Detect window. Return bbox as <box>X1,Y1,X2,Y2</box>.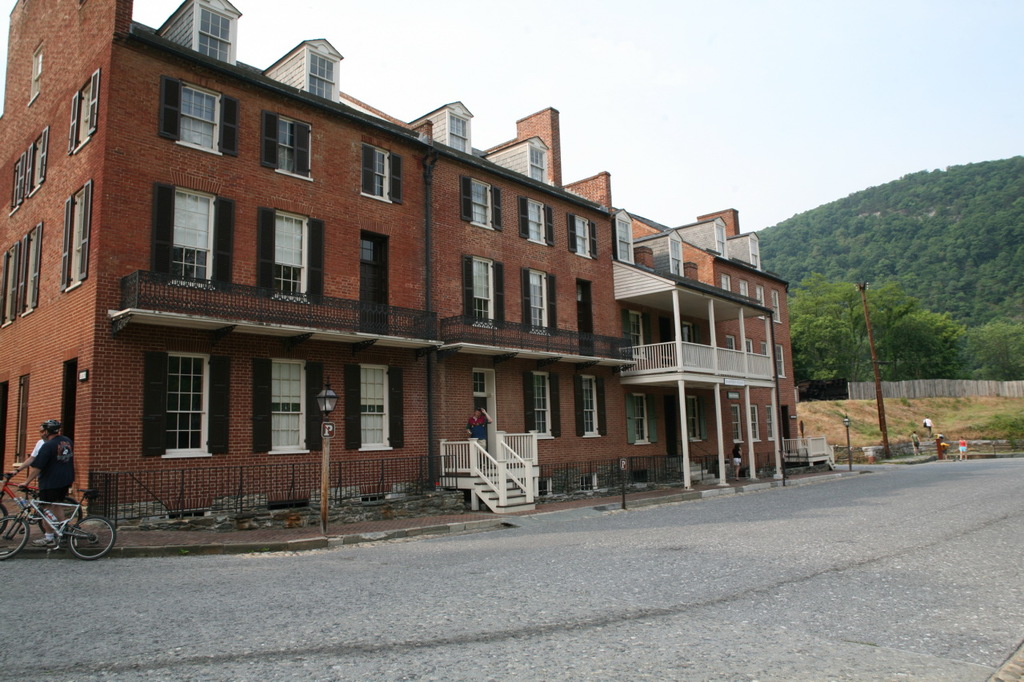
<box>274,122,304,172</box>.
